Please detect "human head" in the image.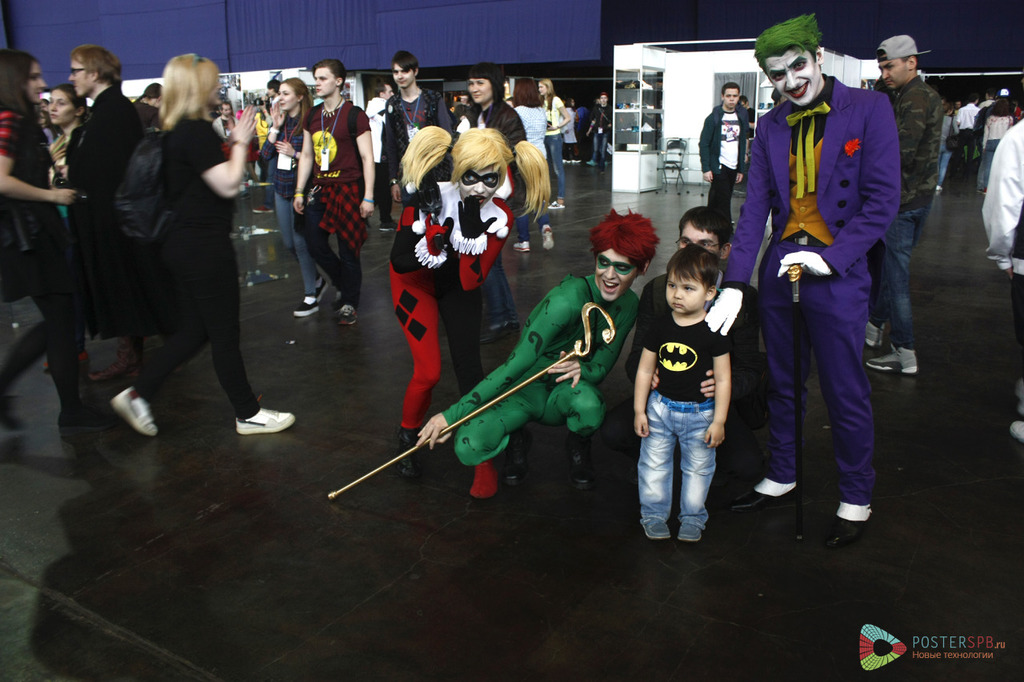
[left=277, top=77, right=308, bottom=111].
